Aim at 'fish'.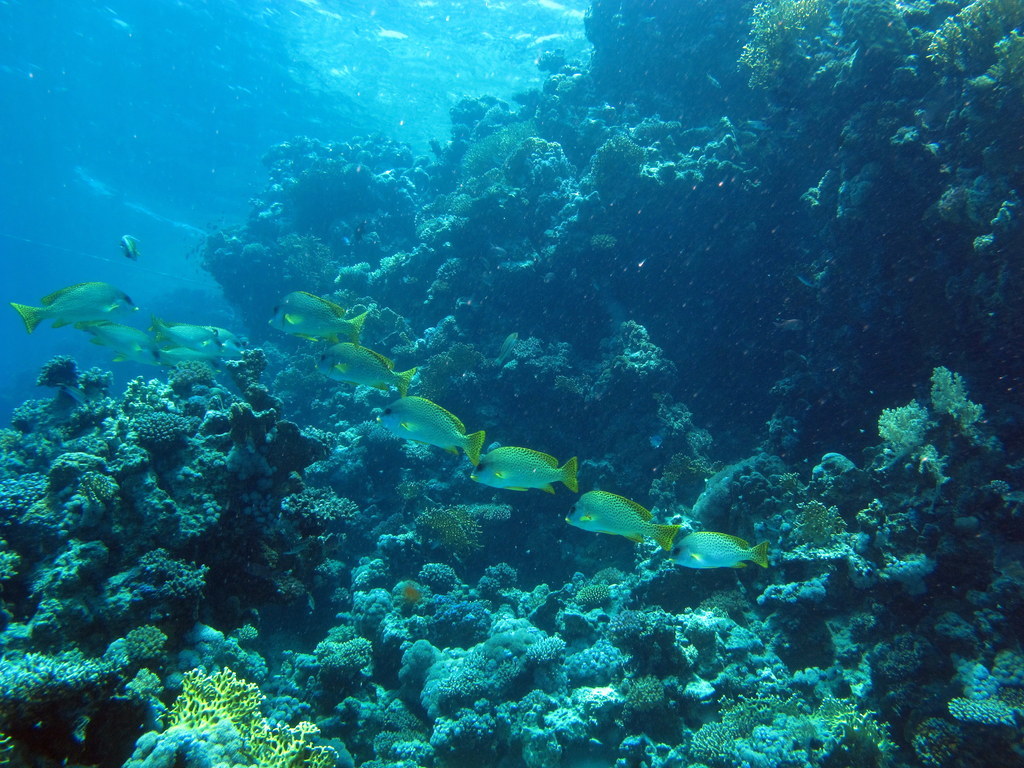
Aimed at (x1=571, y1=489, x2=681, y2=552).
